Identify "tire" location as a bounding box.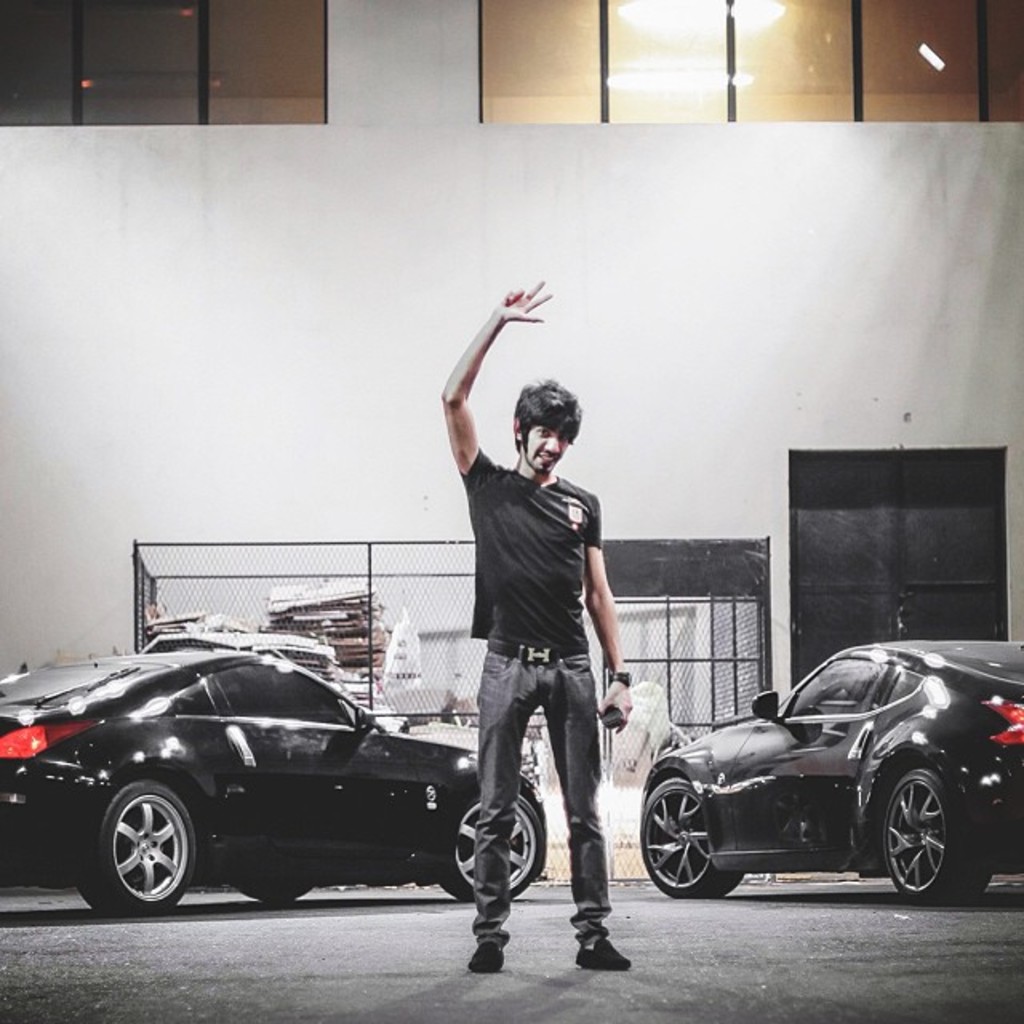
432/776/552/904.
